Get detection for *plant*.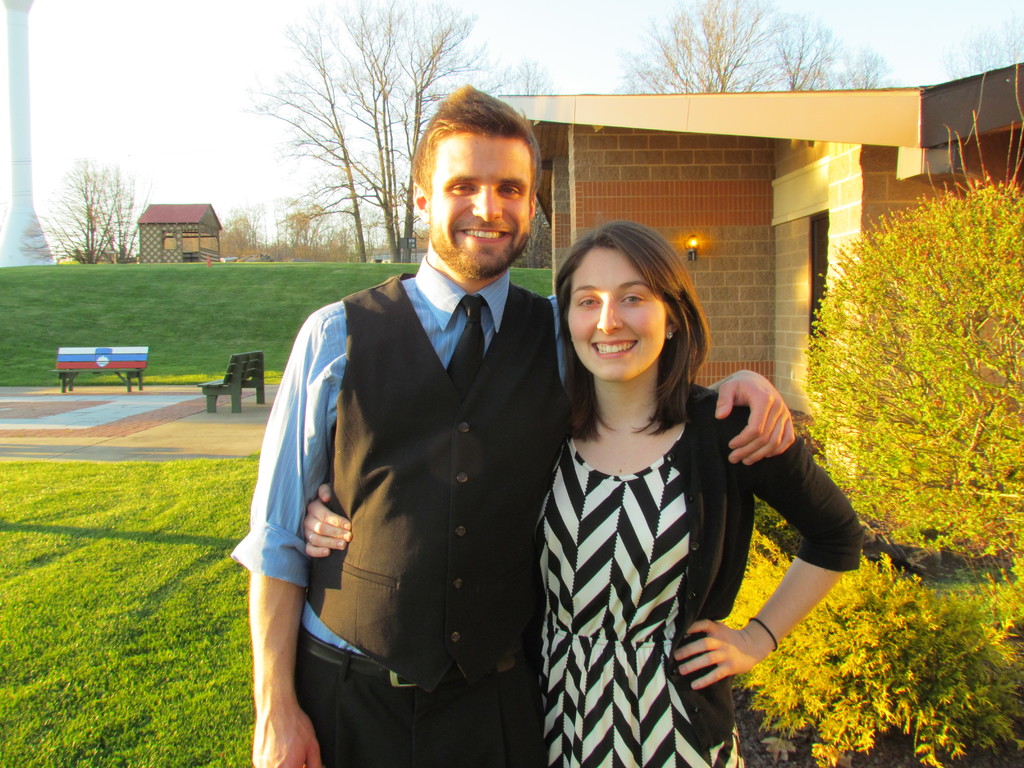
Detection: detection(733, 544, 996, 767).
